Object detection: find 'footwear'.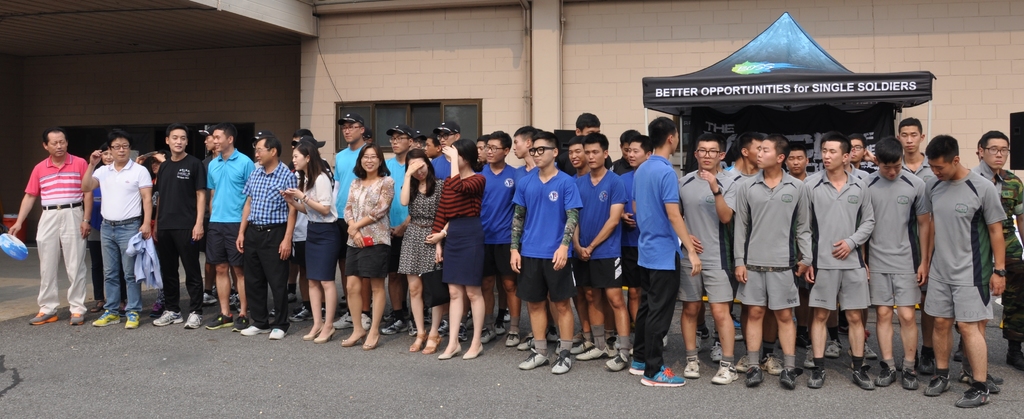
<region>240, 324, 270, 335</region>.
